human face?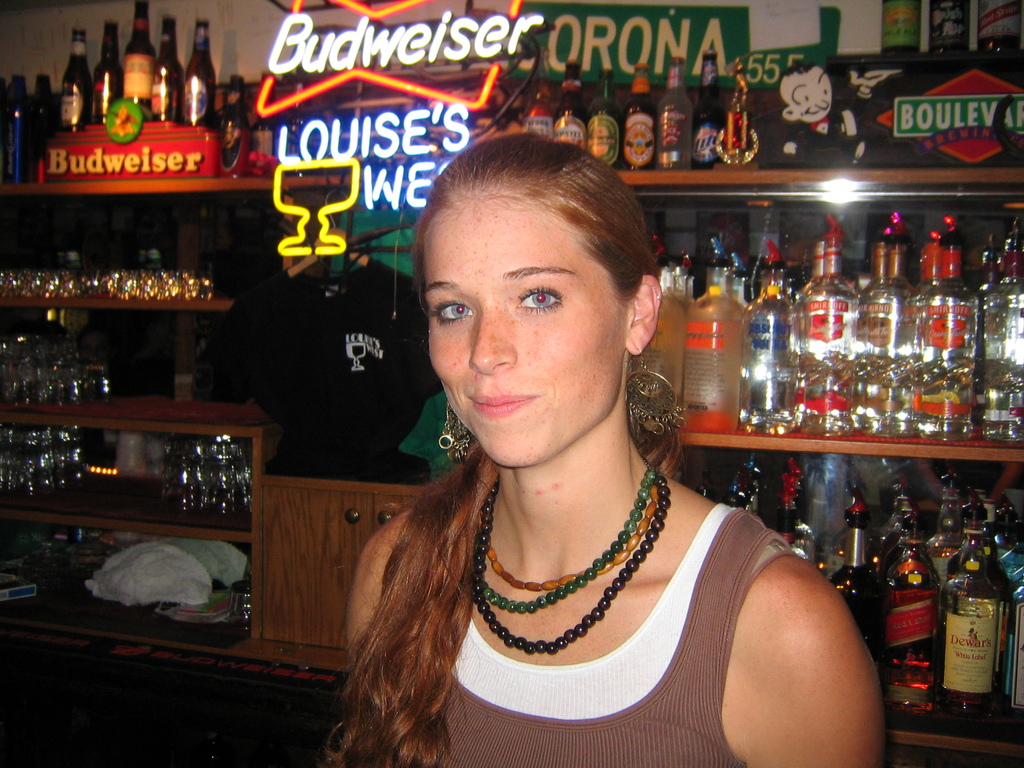
417:196:629:470
